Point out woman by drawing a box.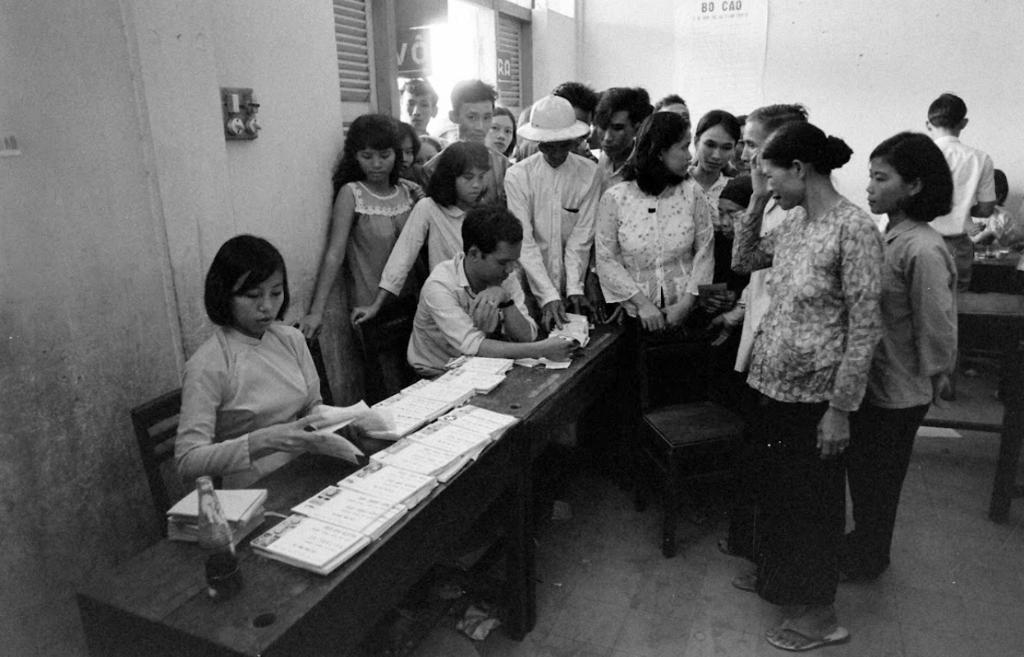
bbox(735, 118, 885, 652).
